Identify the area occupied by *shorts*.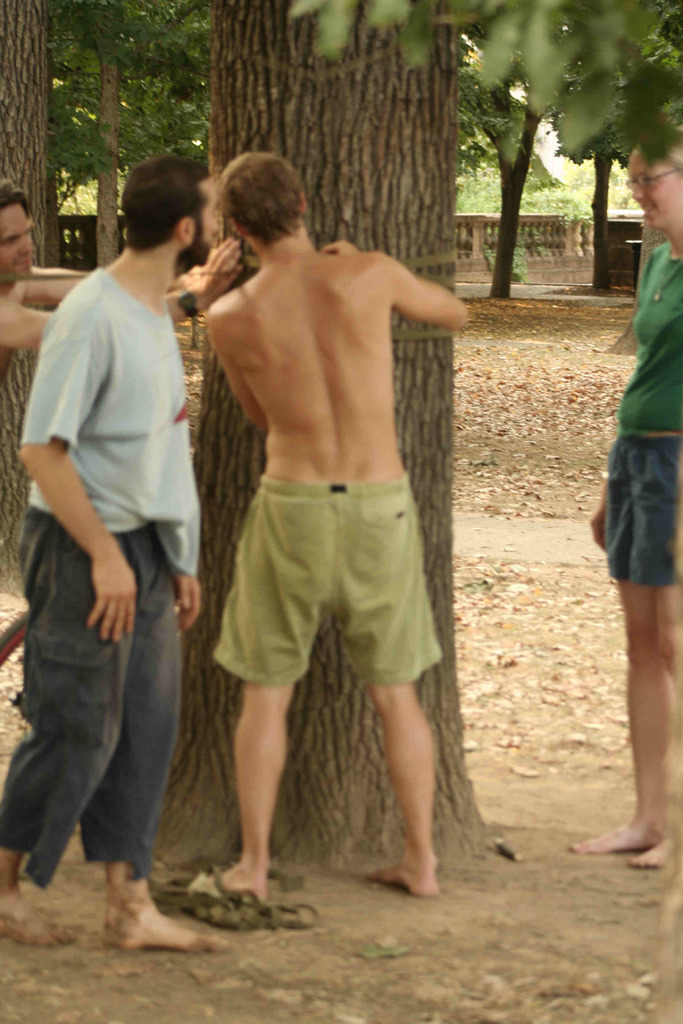
Area: left=605, top=435, right=682, bottom=588.
